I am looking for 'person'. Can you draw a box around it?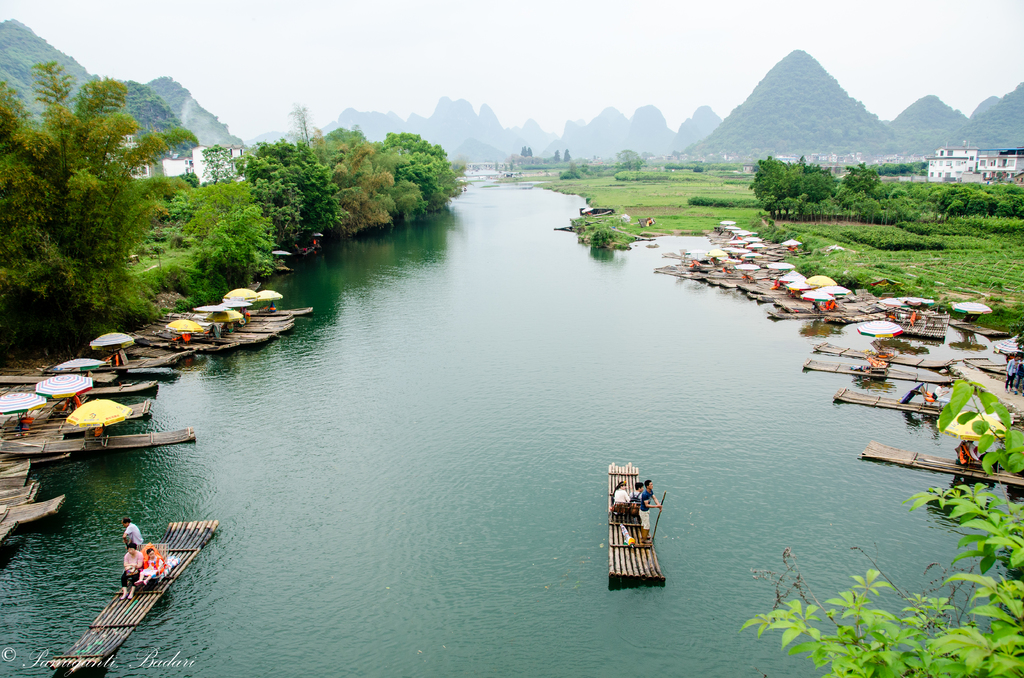
Sure, the bounding box is {"x1": 119, "y1": 515, "x2": 147, "y2": 544}.
